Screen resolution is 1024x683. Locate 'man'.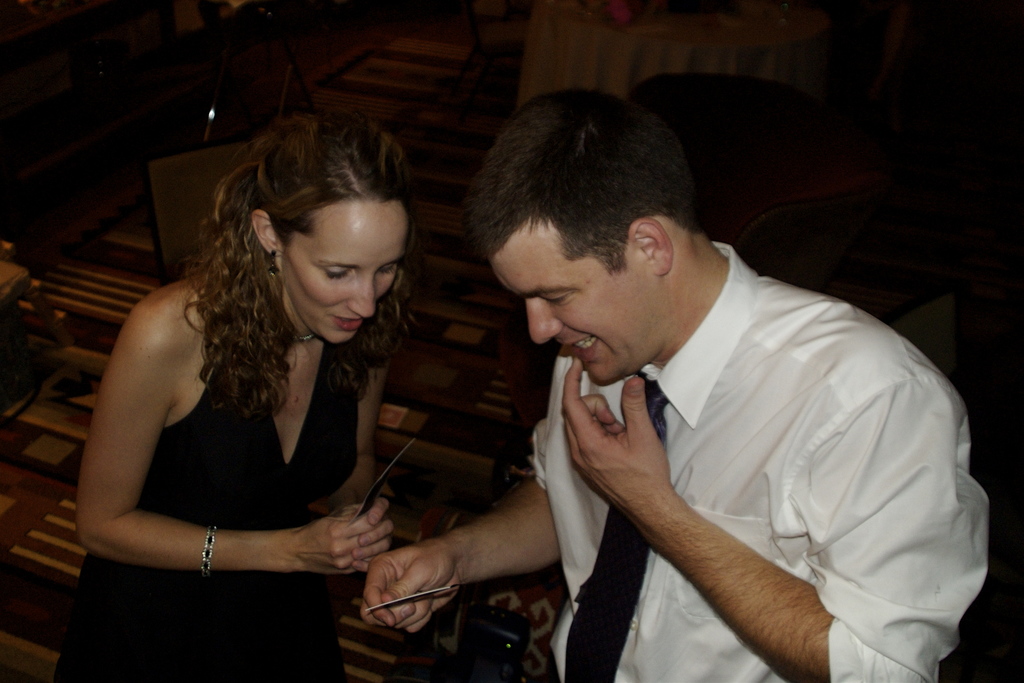
x1=362 y1=86 x2=989 y2=682.
